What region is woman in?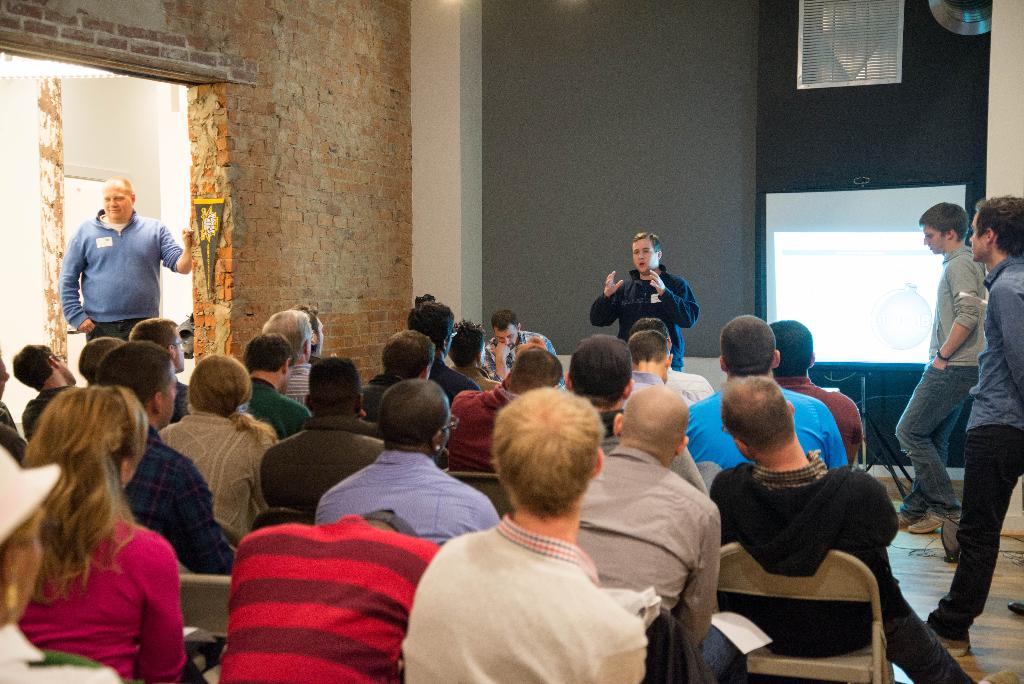
[9, 357, 196, 679].
